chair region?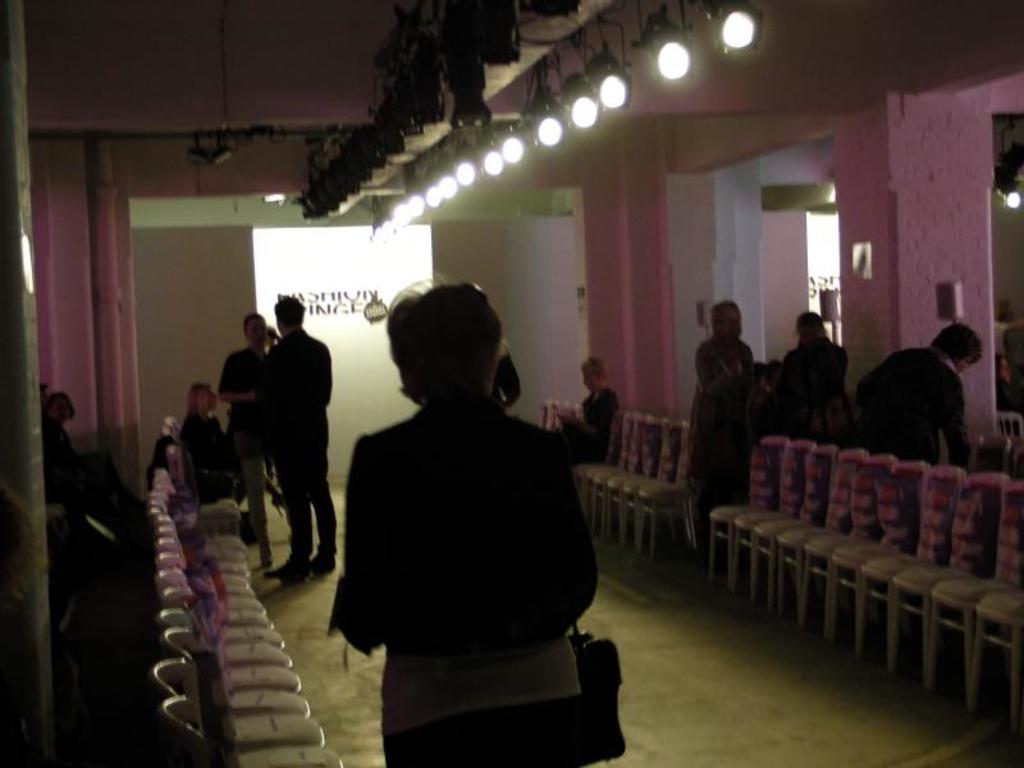
596,421,644,529
